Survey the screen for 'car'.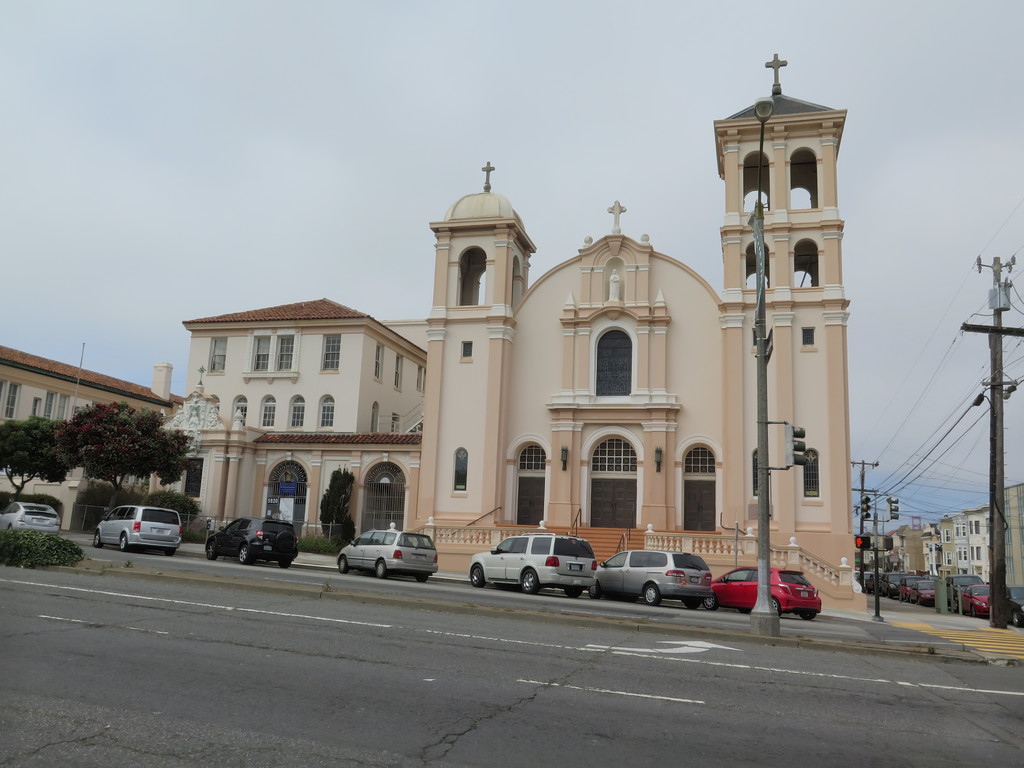
Survey found: (92, 498, 180, 550).
